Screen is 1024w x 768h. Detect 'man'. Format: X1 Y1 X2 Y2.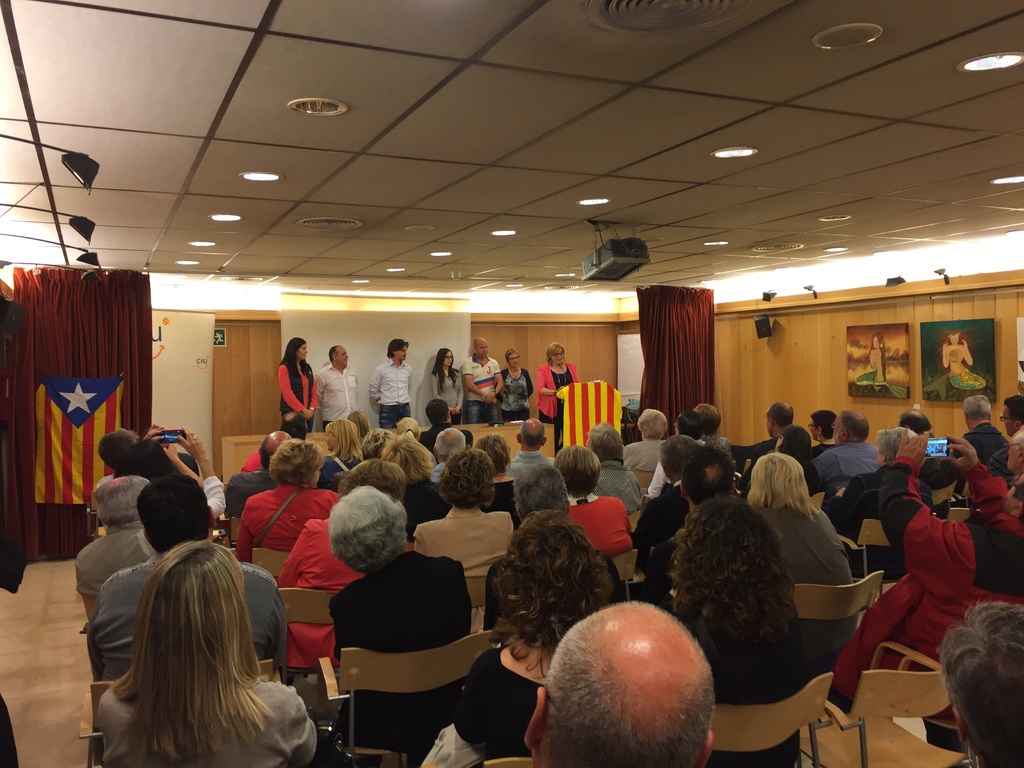
523 598 718 765.
